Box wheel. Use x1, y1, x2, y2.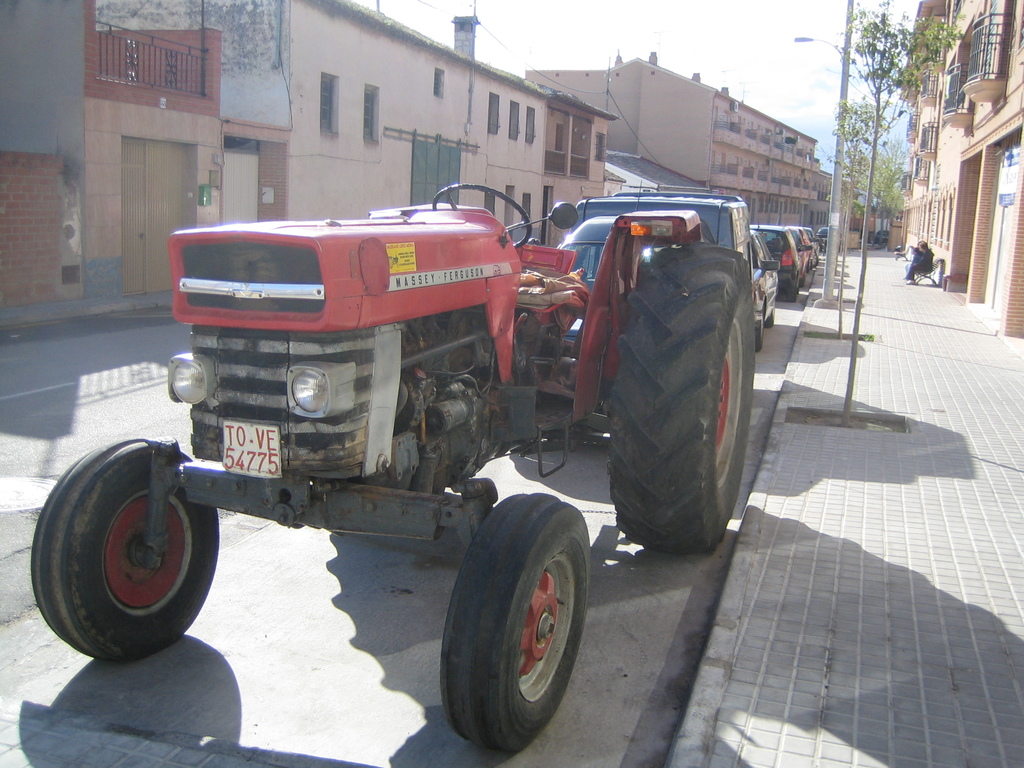
428, 182, 534, 252.
